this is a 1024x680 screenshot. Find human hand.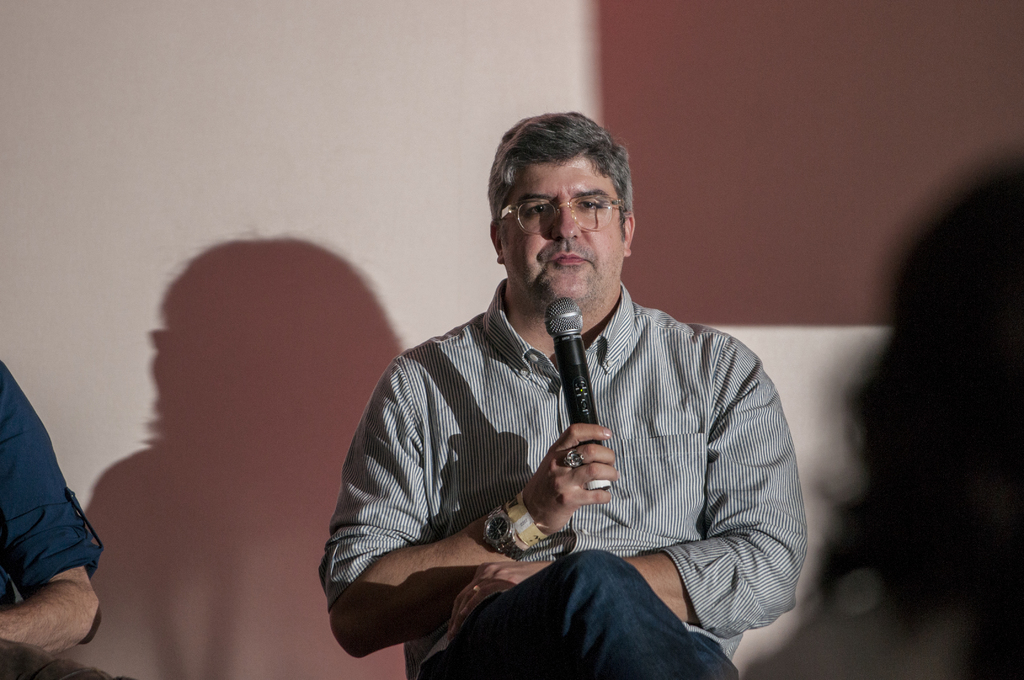
Bounding box: (447, 562, 557, 638).
